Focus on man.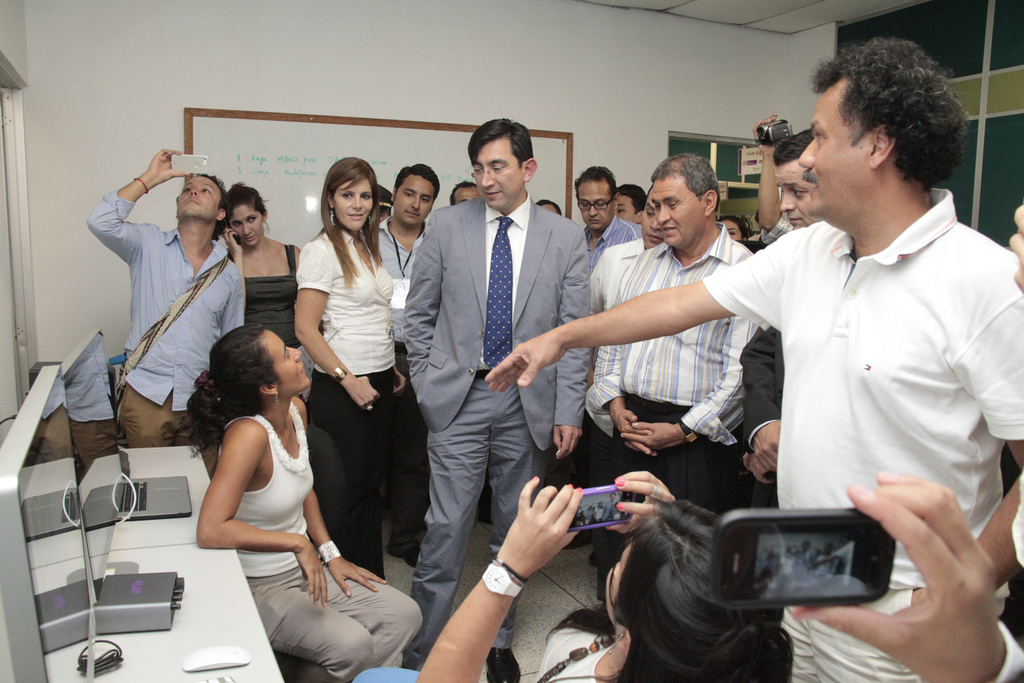
Focused at {"x1": 394, "y1": 112, "x2": 590, "y2": 682}.
